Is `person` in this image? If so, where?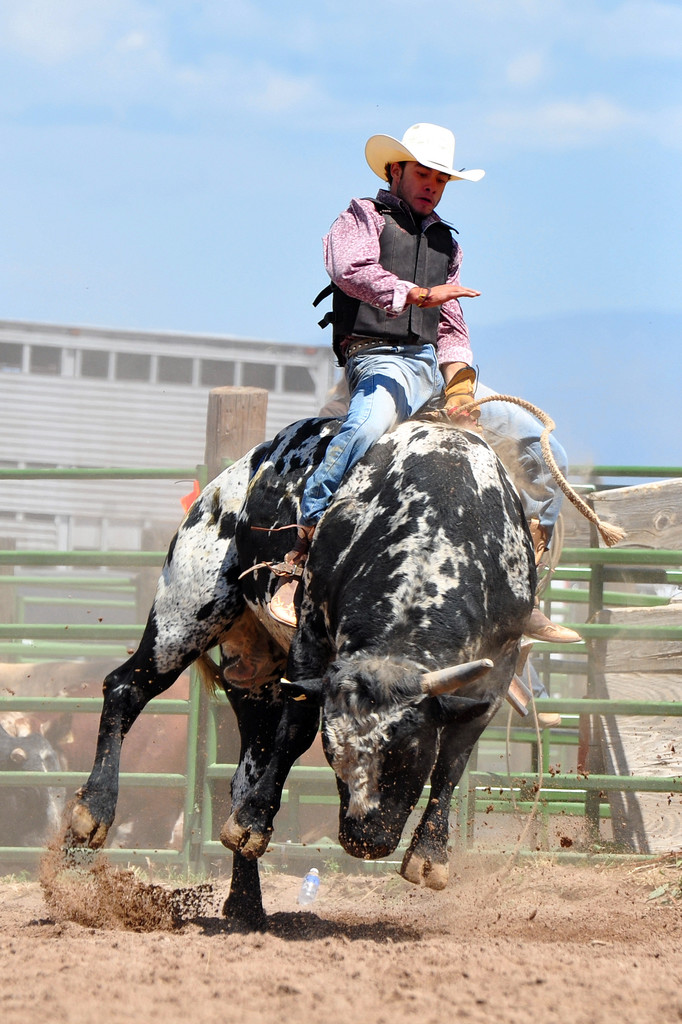
Yes, at 260, 125, 579, 636.
